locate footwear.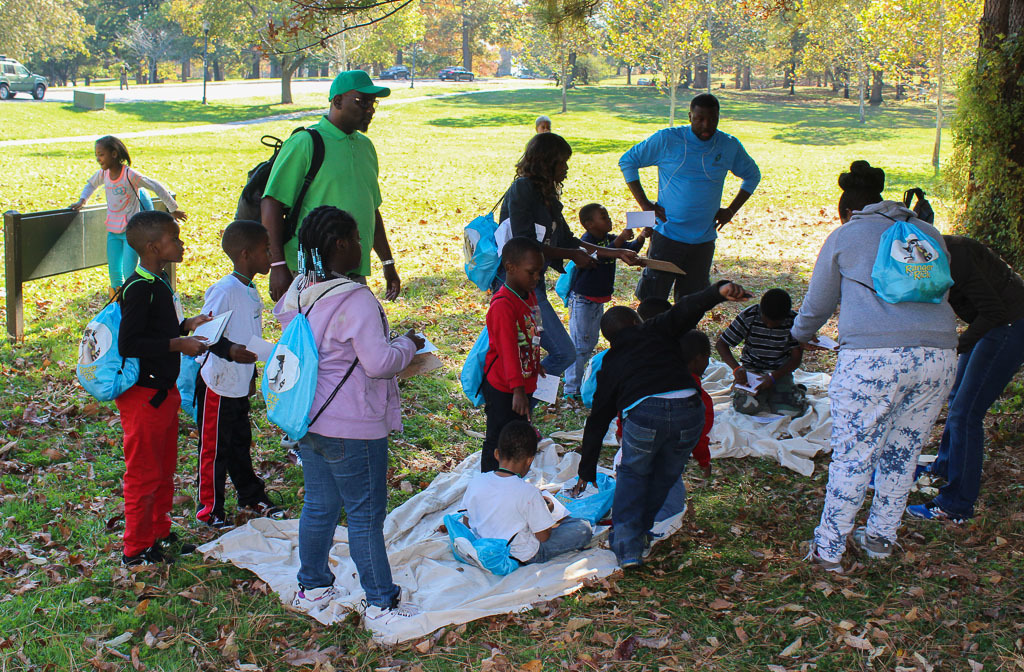
Bounding box: box=[563, 384, 584, 404].
